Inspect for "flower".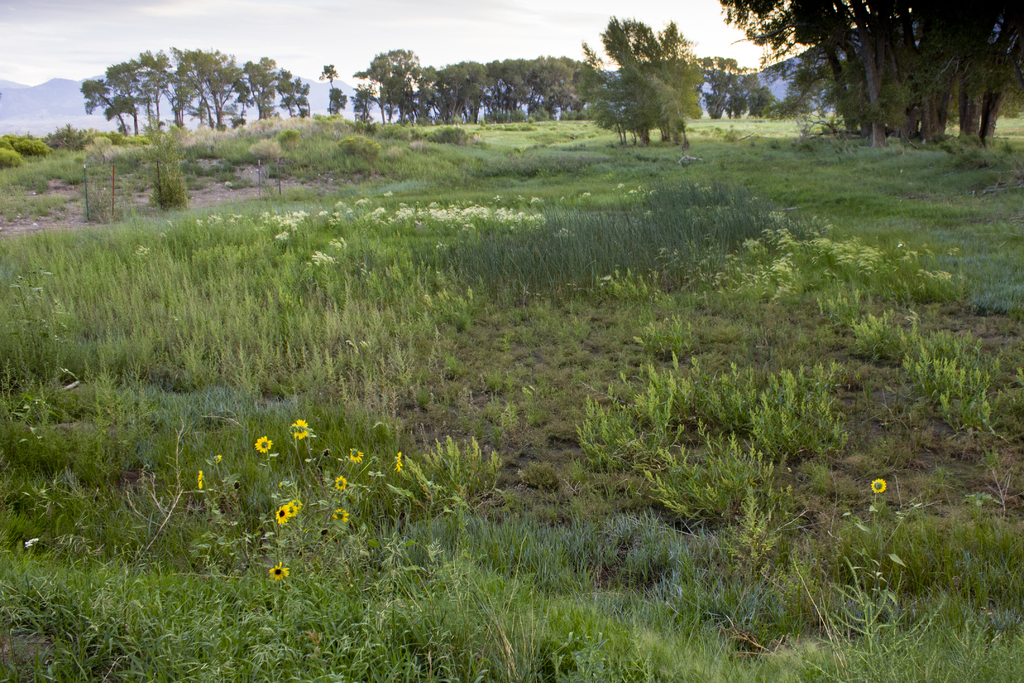
Inspection: pyautogui.locateOnScreen(194, 416, 404, 588).
